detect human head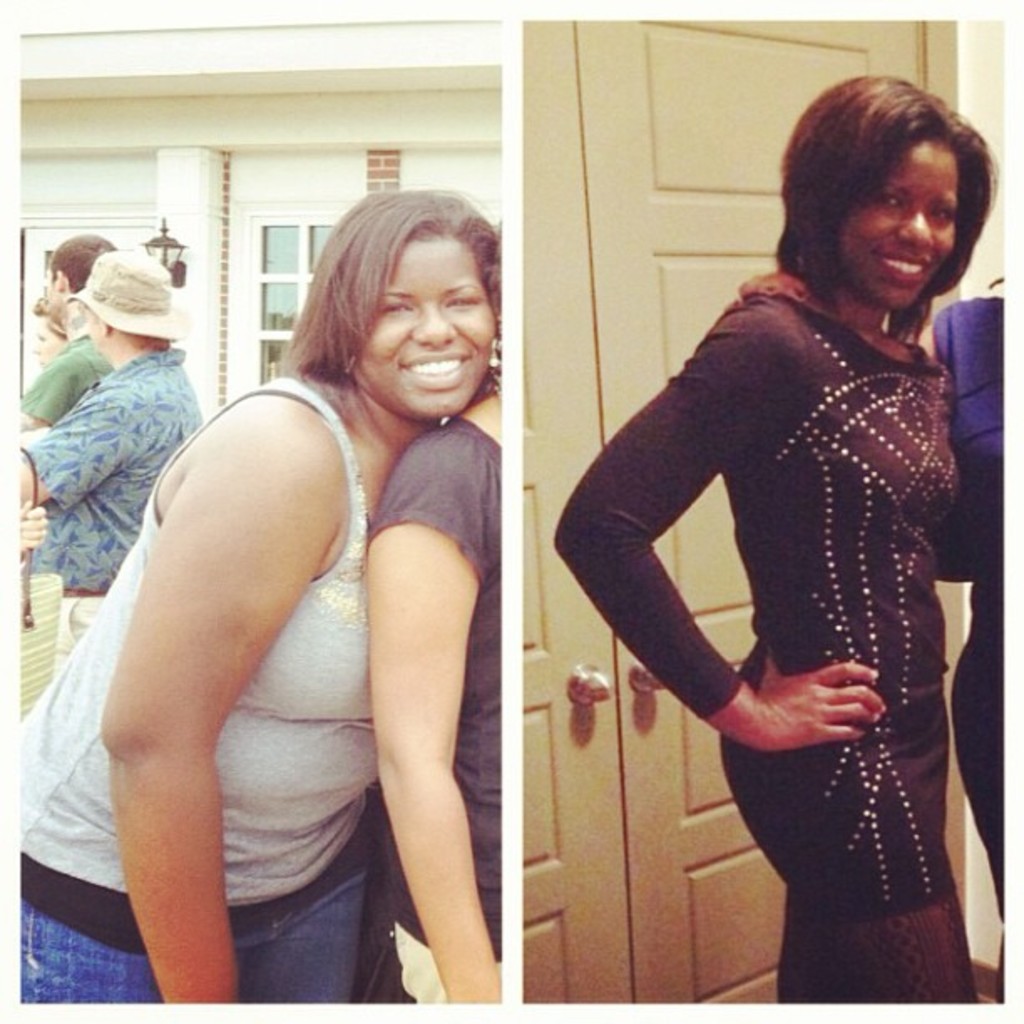
788:77:962:311
